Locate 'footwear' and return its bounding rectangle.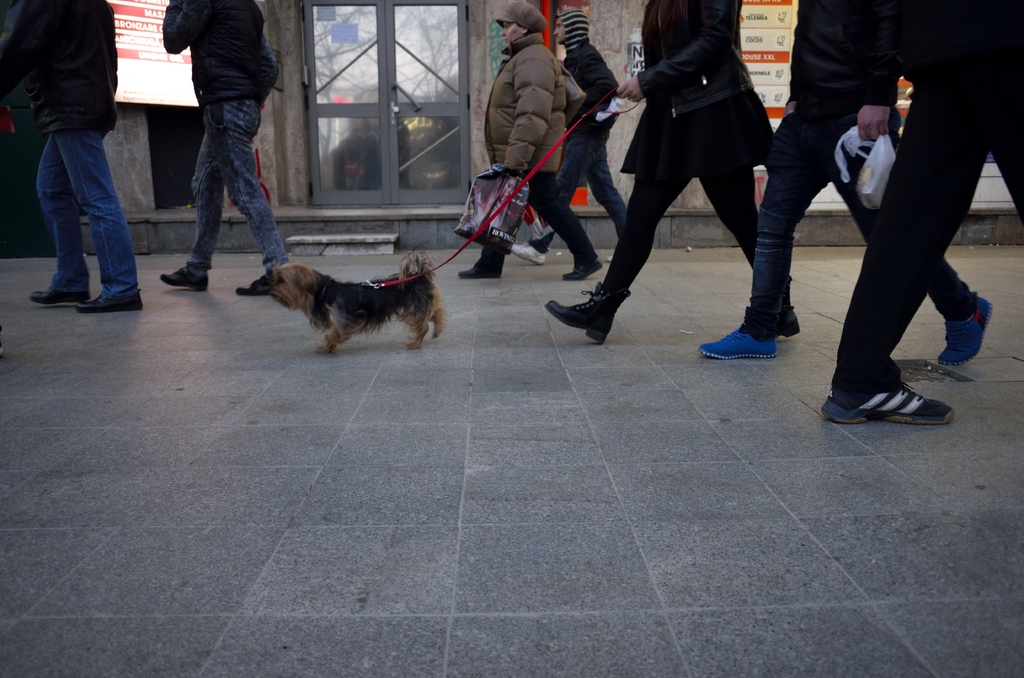
x1=163 y1=262 x2=210 y2=296.
